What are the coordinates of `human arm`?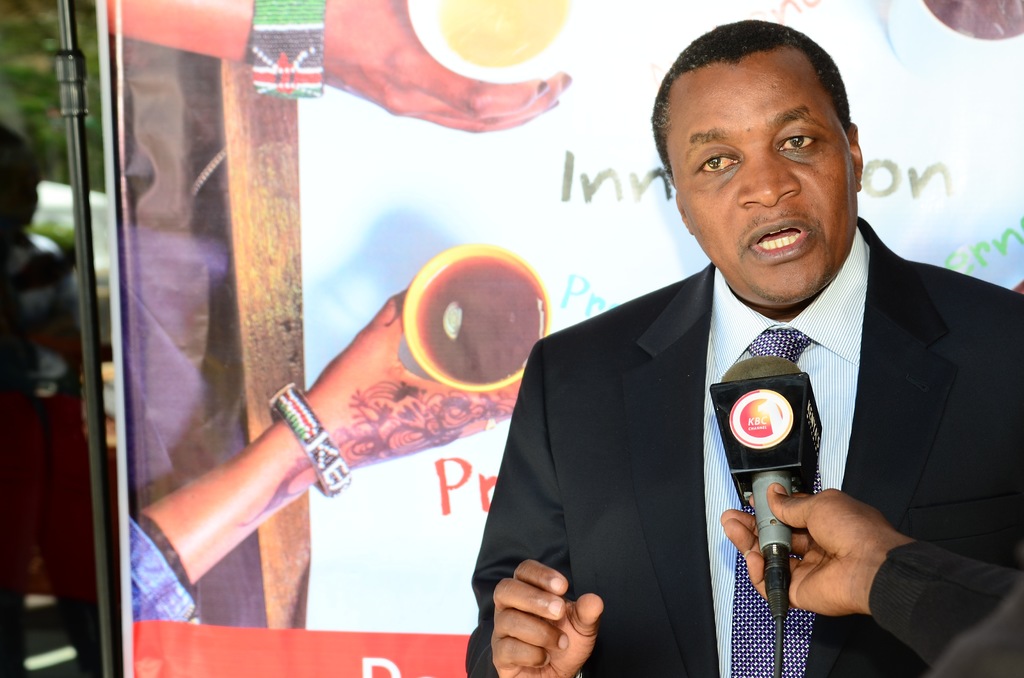
456:337:614:677.
